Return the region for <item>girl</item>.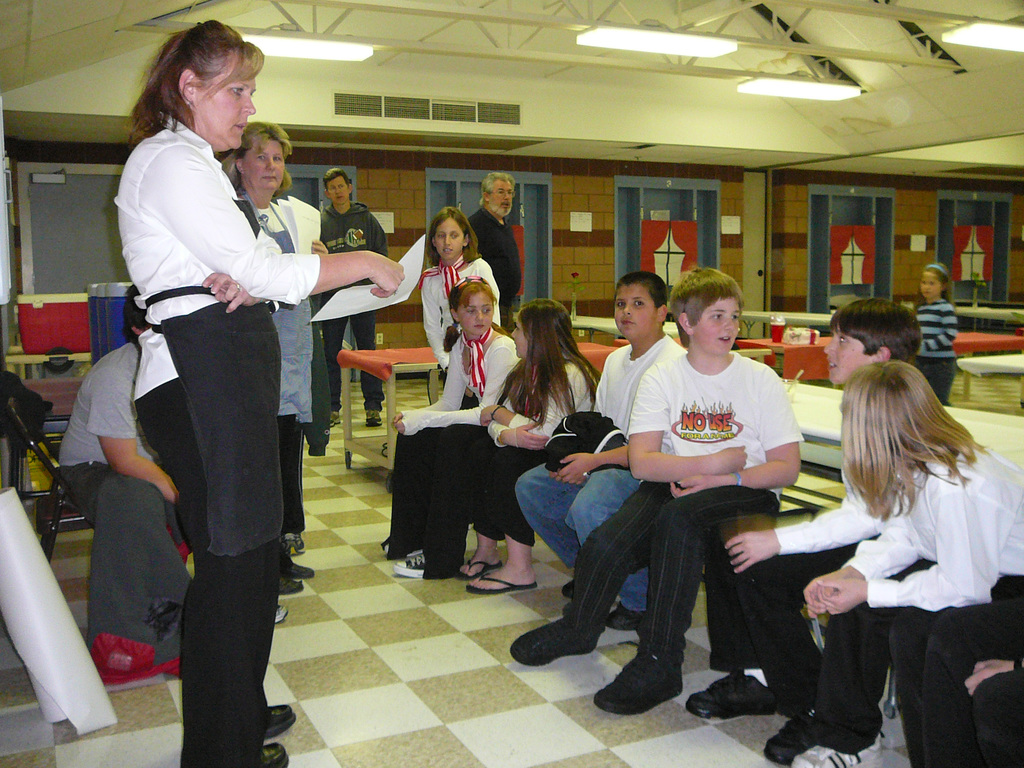
{"x1": 788, "y1": 356, "x2": 1022, "y2": 767}.
